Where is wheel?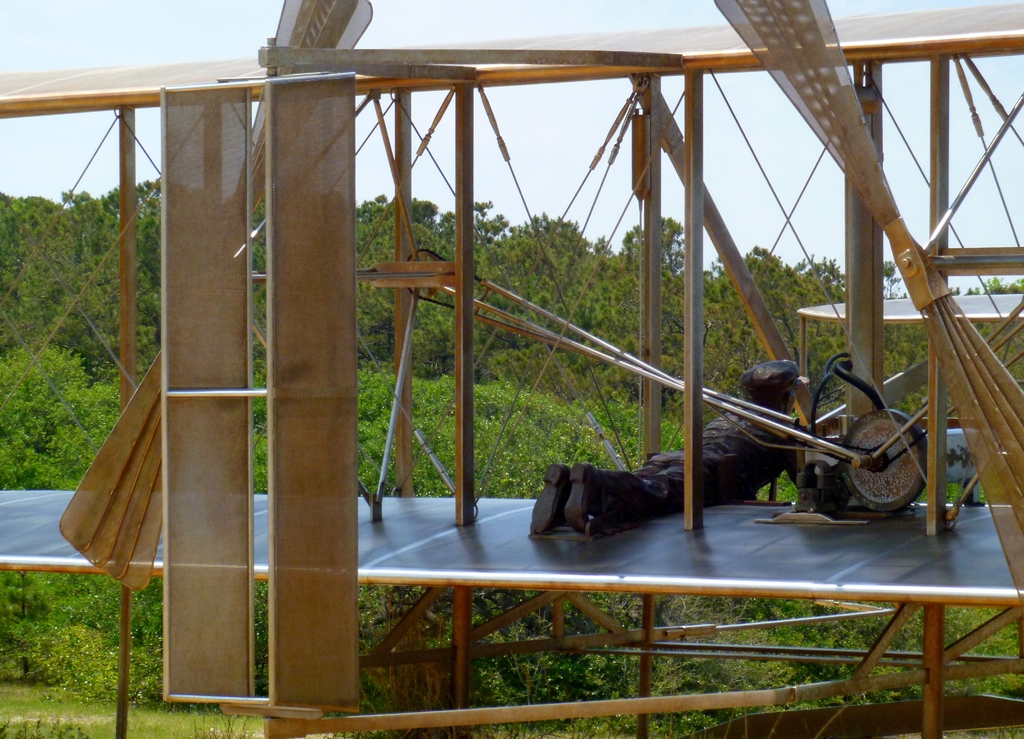
847:420:932:514.
